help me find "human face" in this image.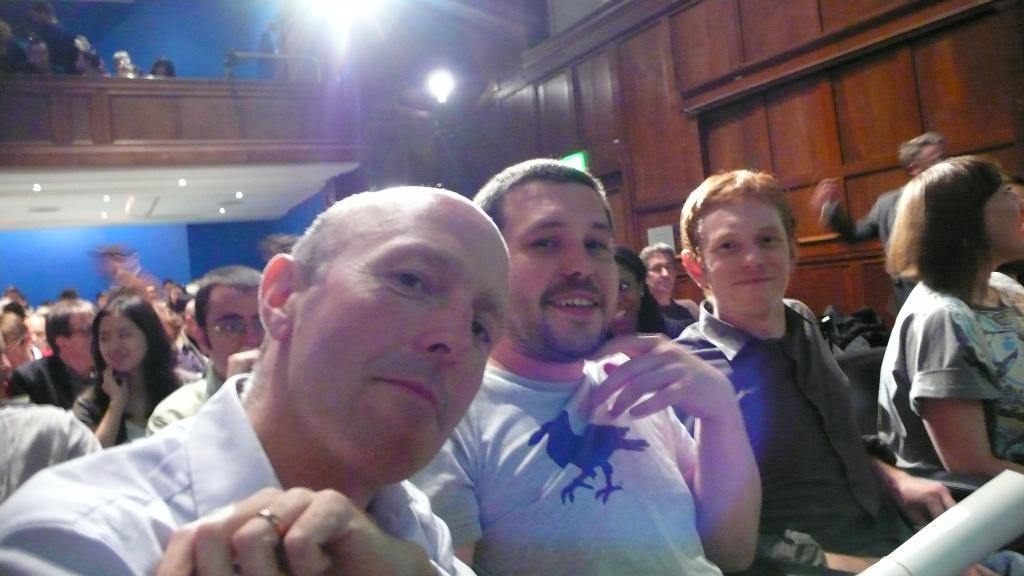
Found it: {"left": 644, "top": 250, "right": 674, "bottom": 297}.
